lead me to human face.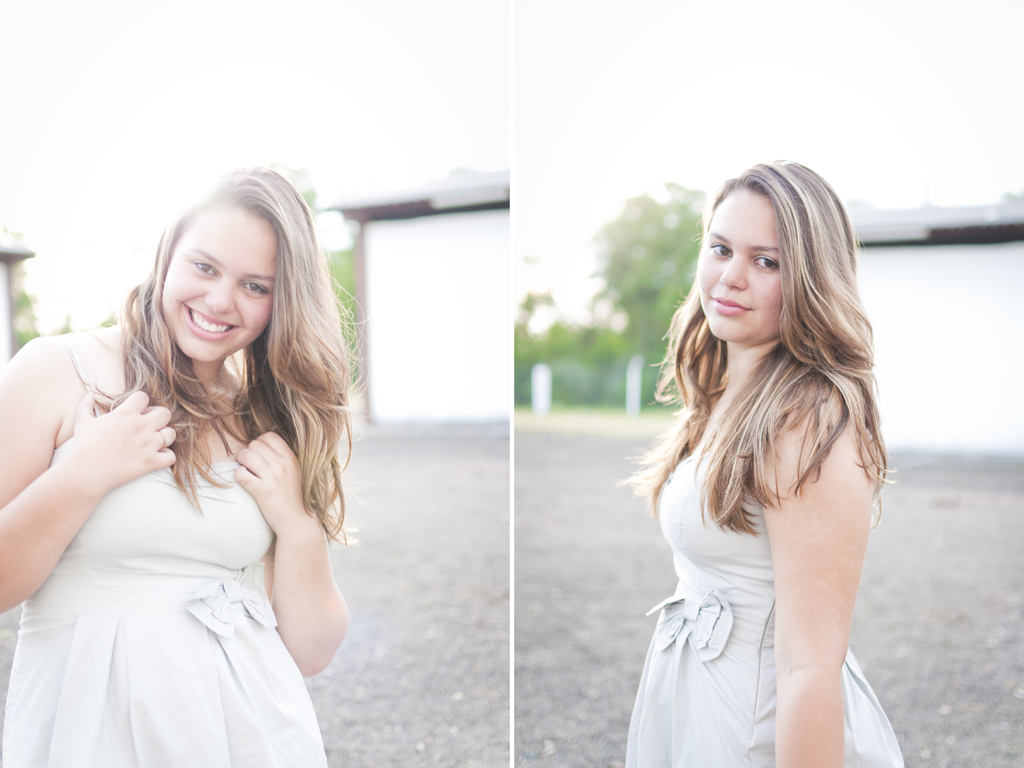
Lead to 158/225/281/366.
